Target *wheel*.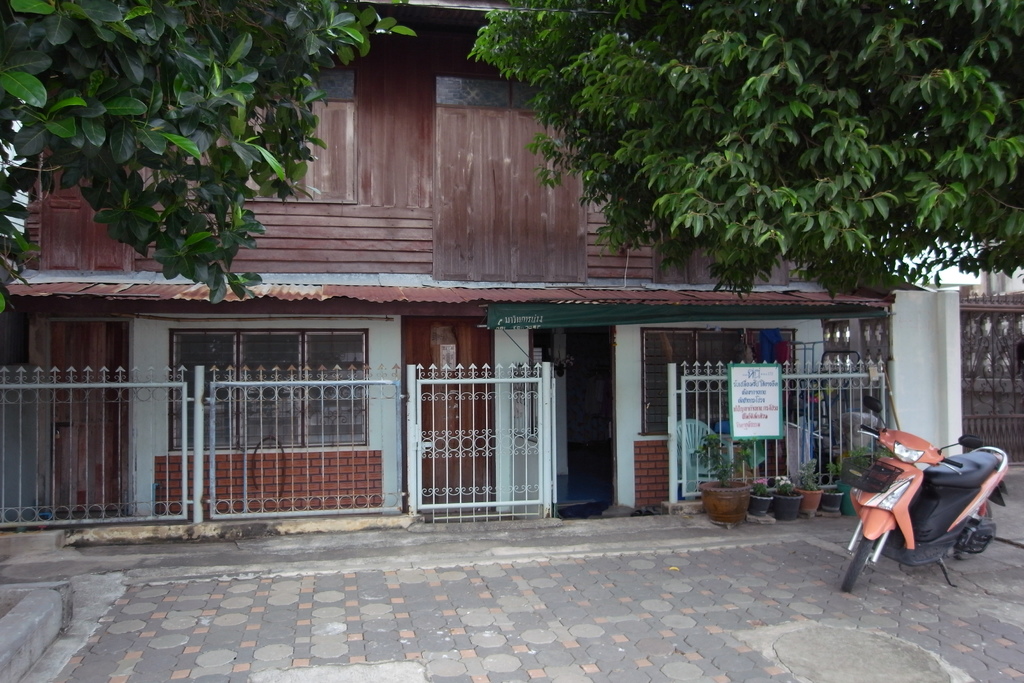
Target region: Rect(952, 505, 991, 561).
